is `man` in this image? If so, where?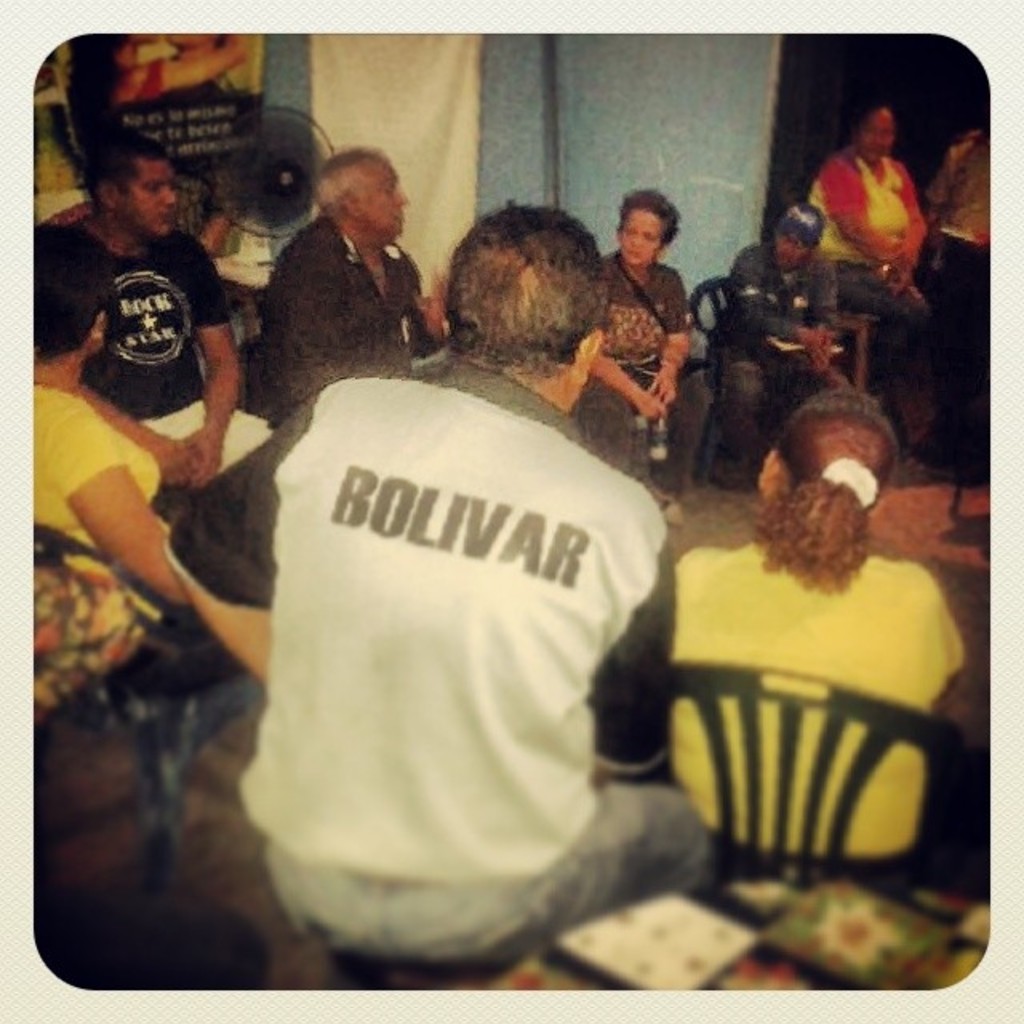
Yes, at 710,200,854,499.
